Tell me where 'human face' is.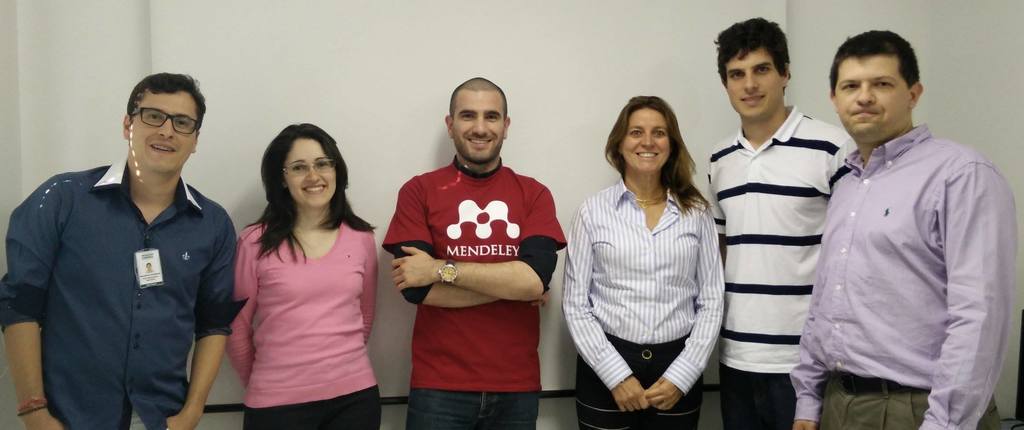
'human face' is at BBox(454, 90, 504, 165).
